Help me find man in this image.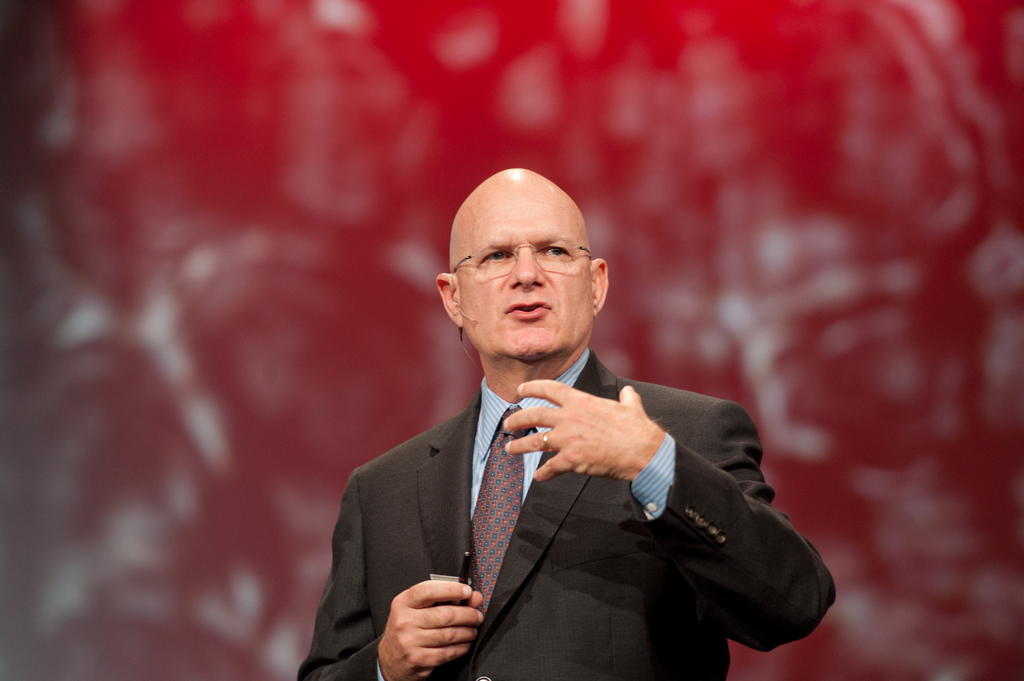
Found it: <region>345, 204, 802, 678</region>.
